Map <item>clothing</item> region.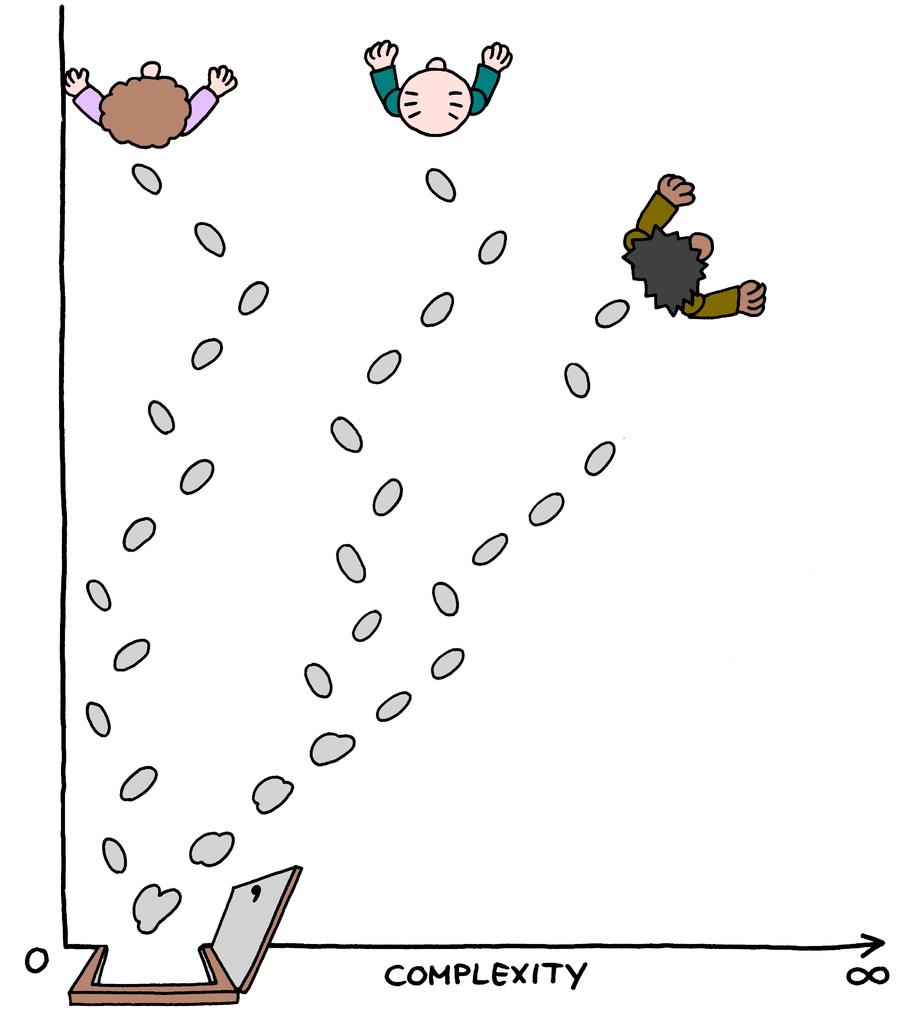
Mapped to detection(74, 84, 217, 130).
